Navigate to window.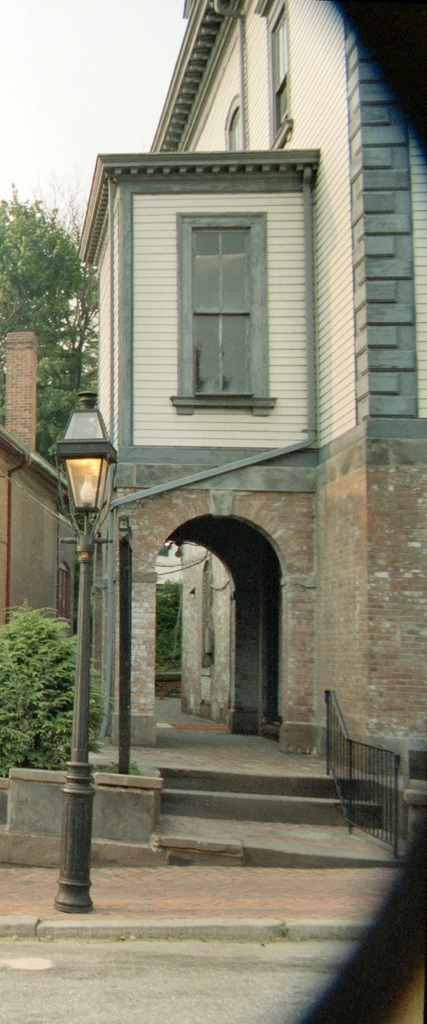
Navigation target: {"left": 268, "top": 3, "right": 291, "bottom": 127}.
